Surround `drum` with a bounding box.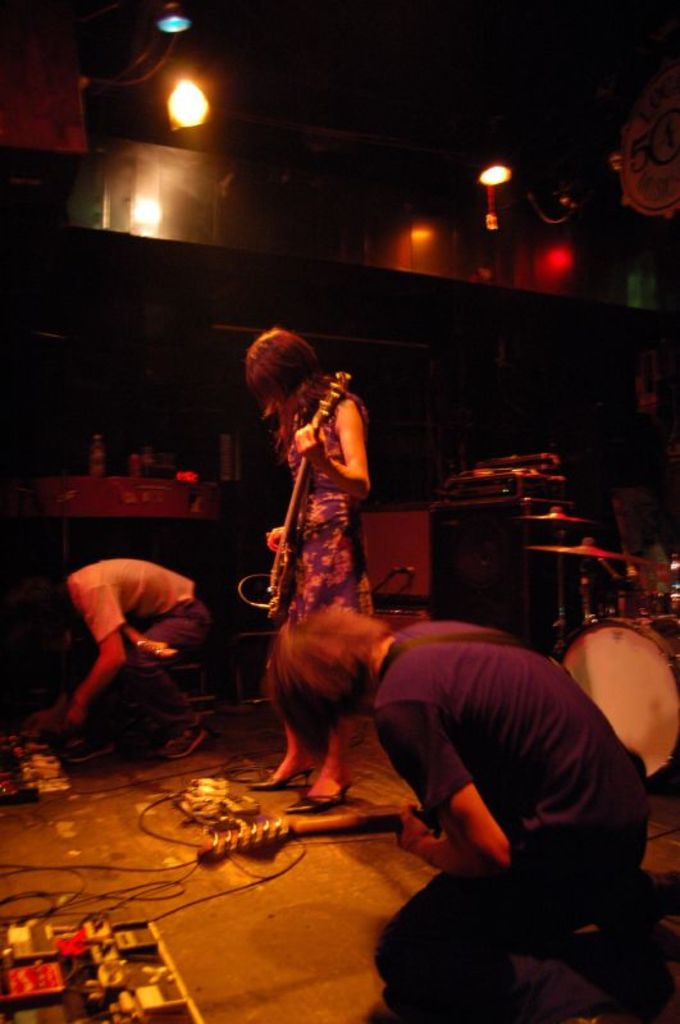
[x1=561, y1=616, x2=679, y2=786].
